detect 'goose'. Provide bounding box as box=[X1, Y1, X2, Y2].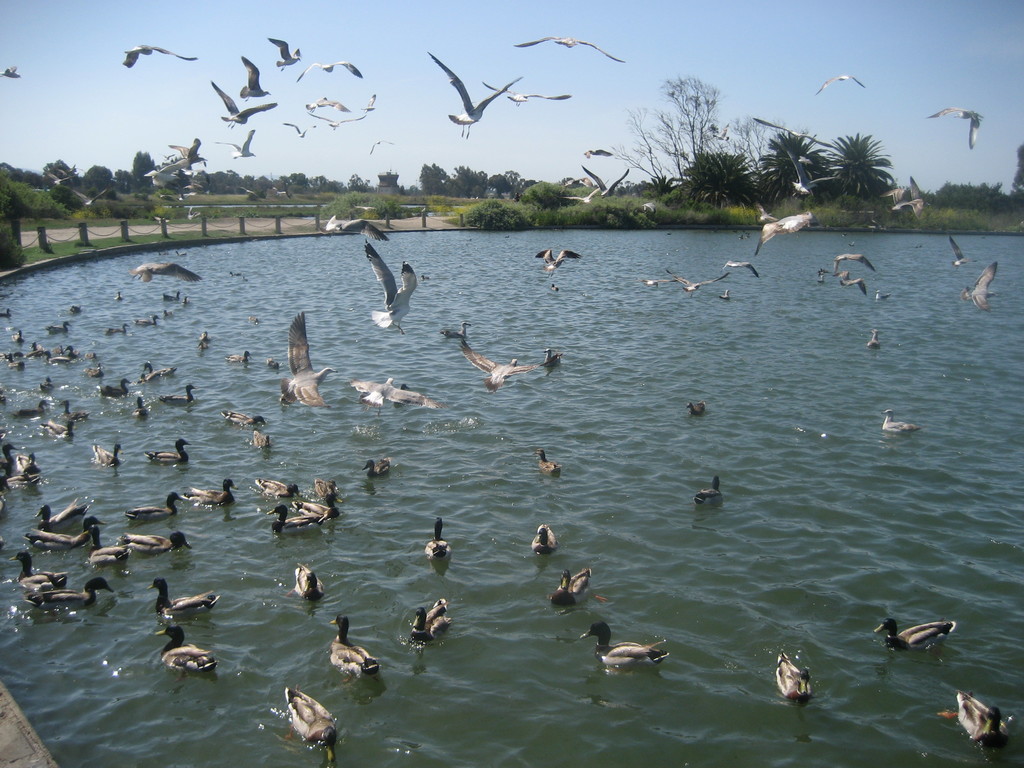
box=[181, 294, 191, 305].
